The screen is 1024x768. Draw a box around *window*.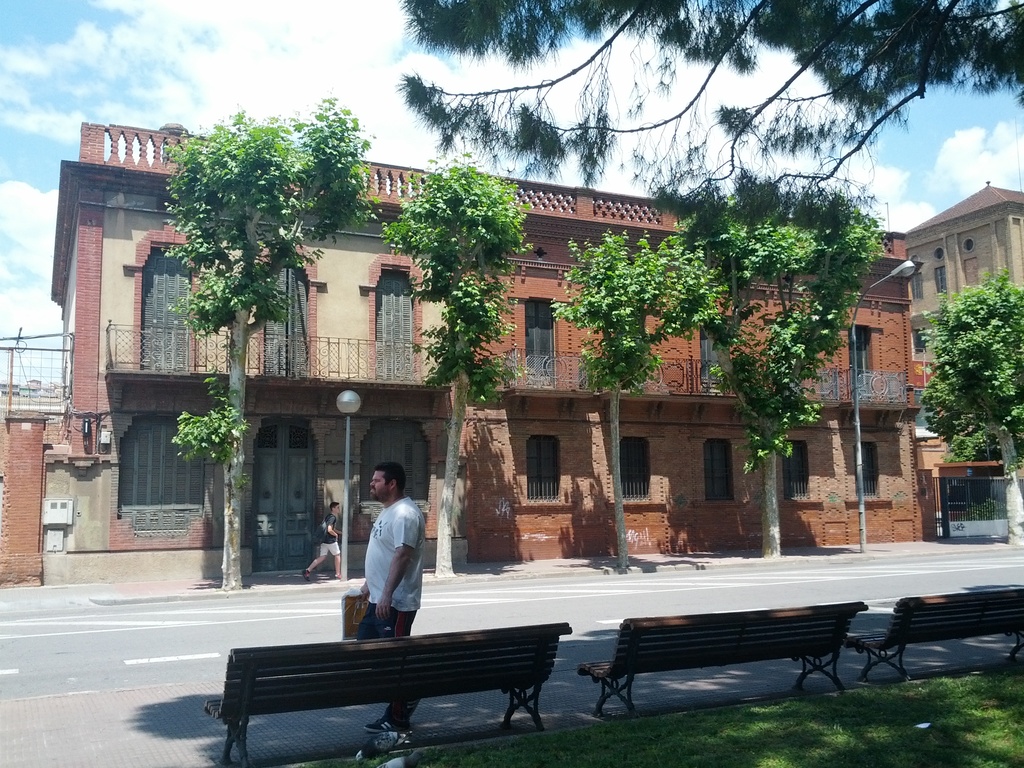
(118, 415, 204, 549).
